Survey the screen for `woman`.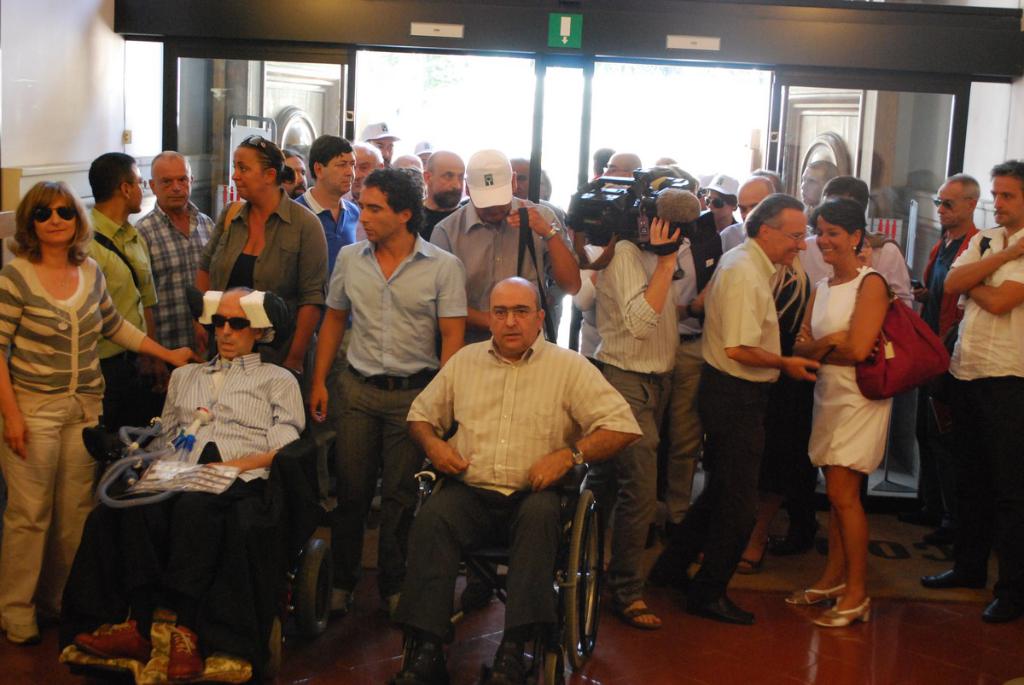
Survey found: (788,195,895,628).
